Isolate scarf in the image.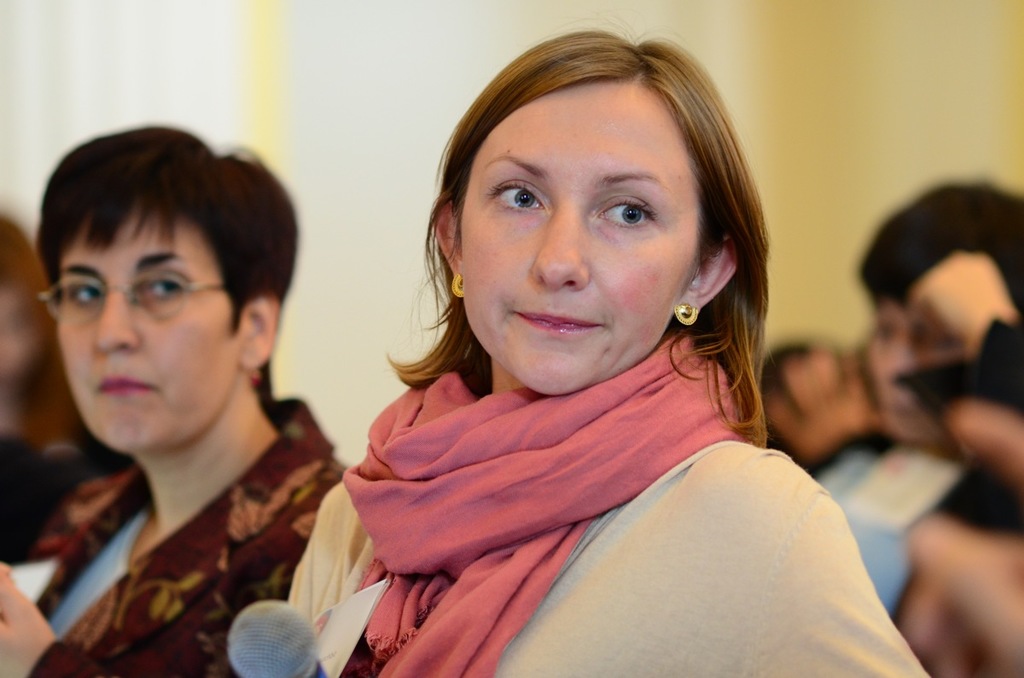
Isolated region: pyautogui.locateOnScreen(340, 326, 754, 677).
